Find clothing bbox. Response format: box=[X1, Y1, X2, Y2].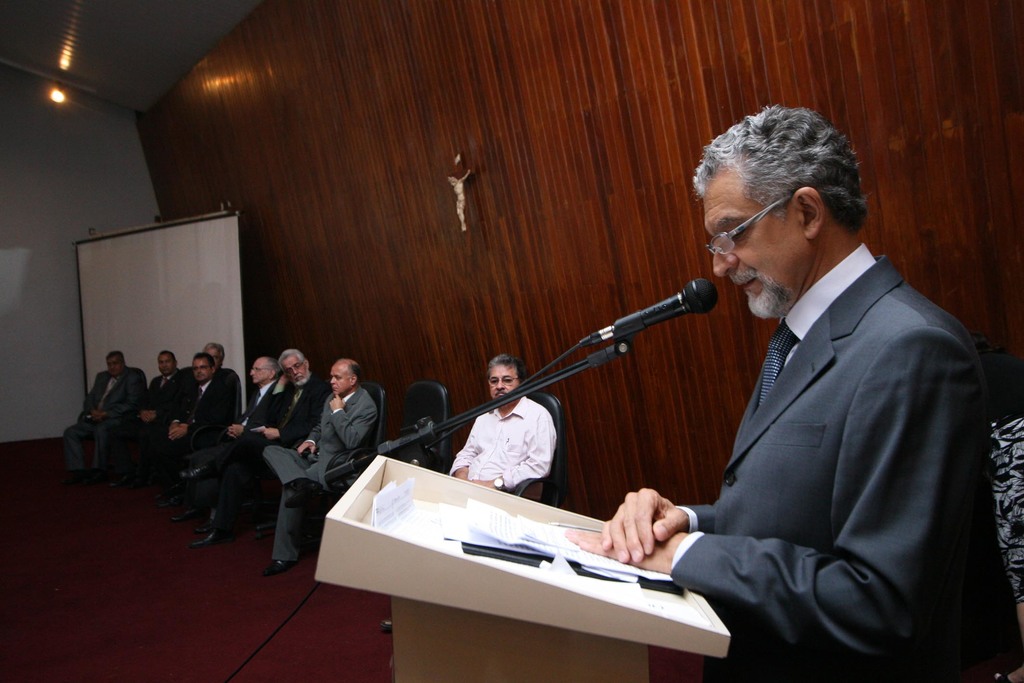
box=[624, 191, 978, 679].
